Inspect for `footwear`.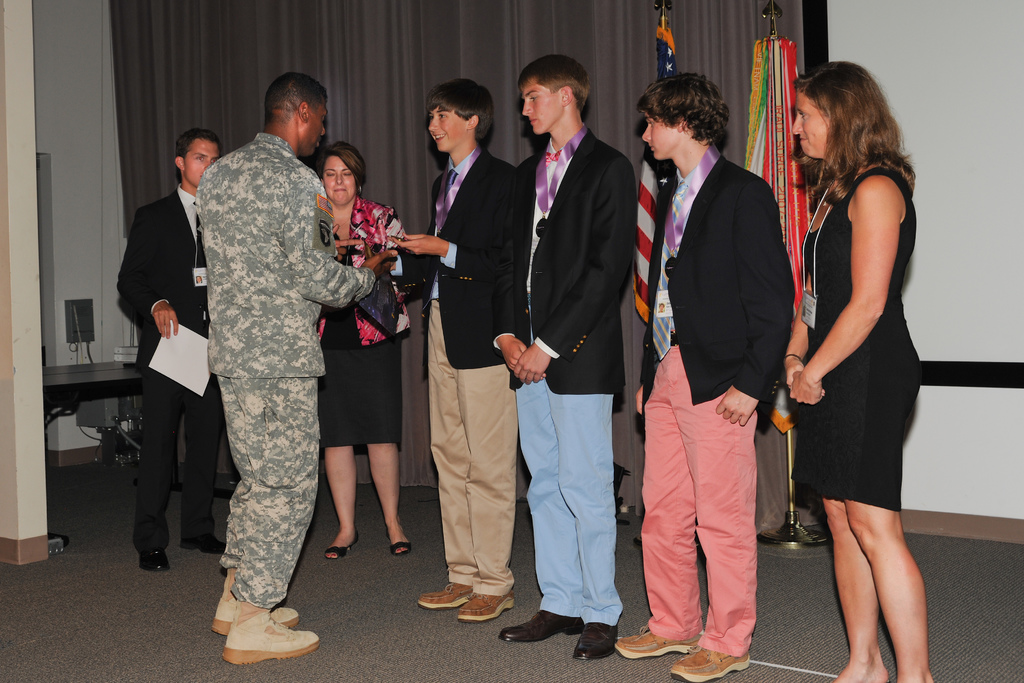
Inspection: <bbox>137, 545, 172, 573</bbox>.
